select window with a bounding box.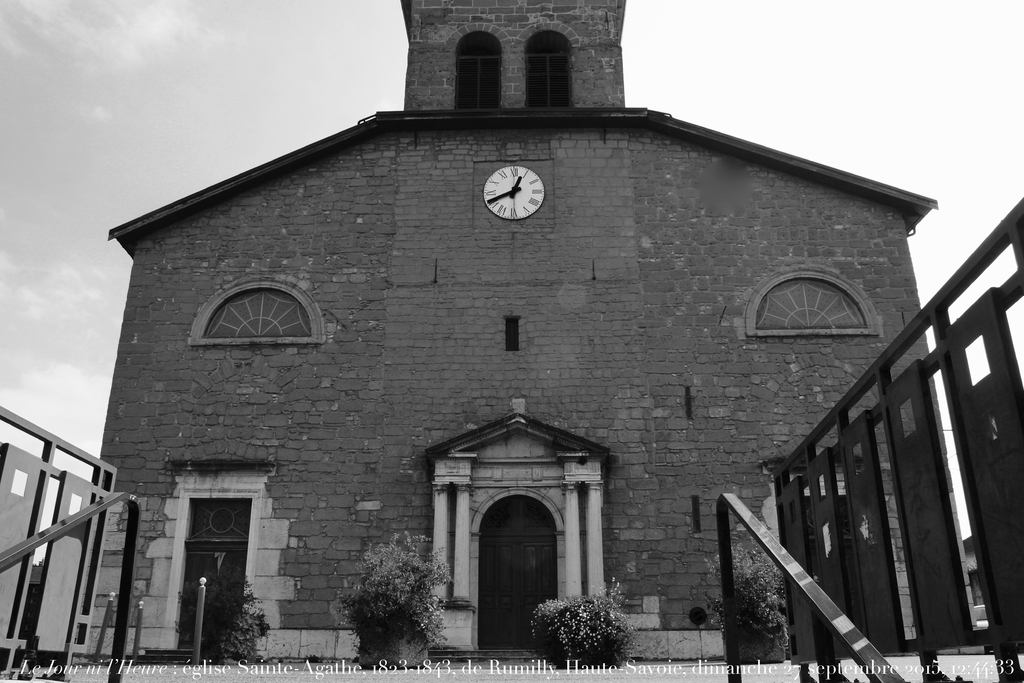
bbox=[442, 21, 514, 110].
